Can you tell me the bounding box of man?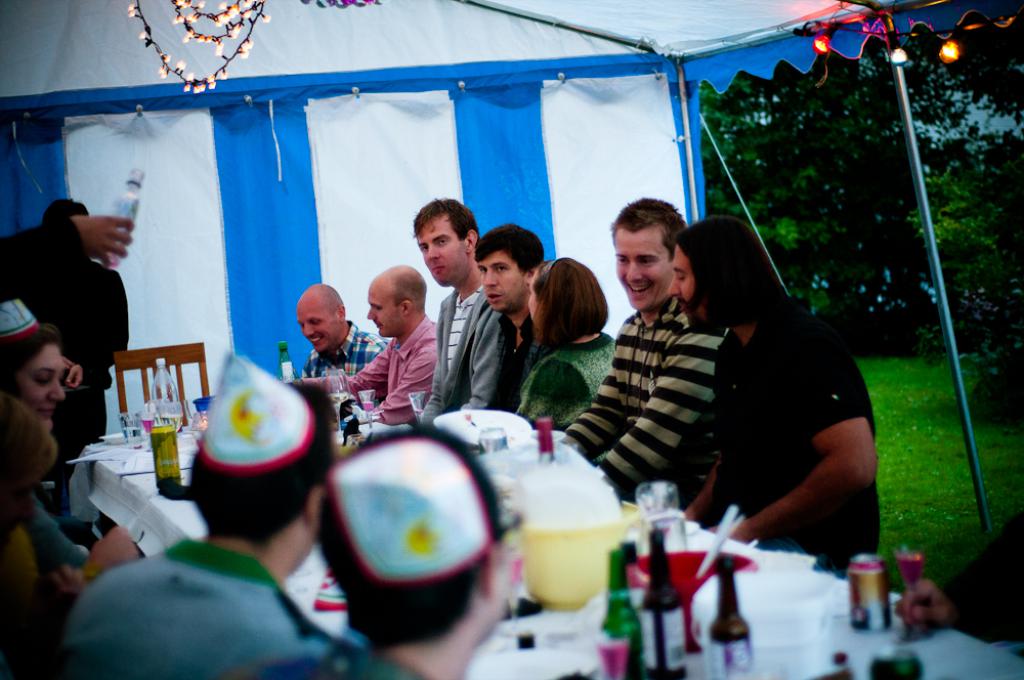
detection(667, 203, 892, 590).
